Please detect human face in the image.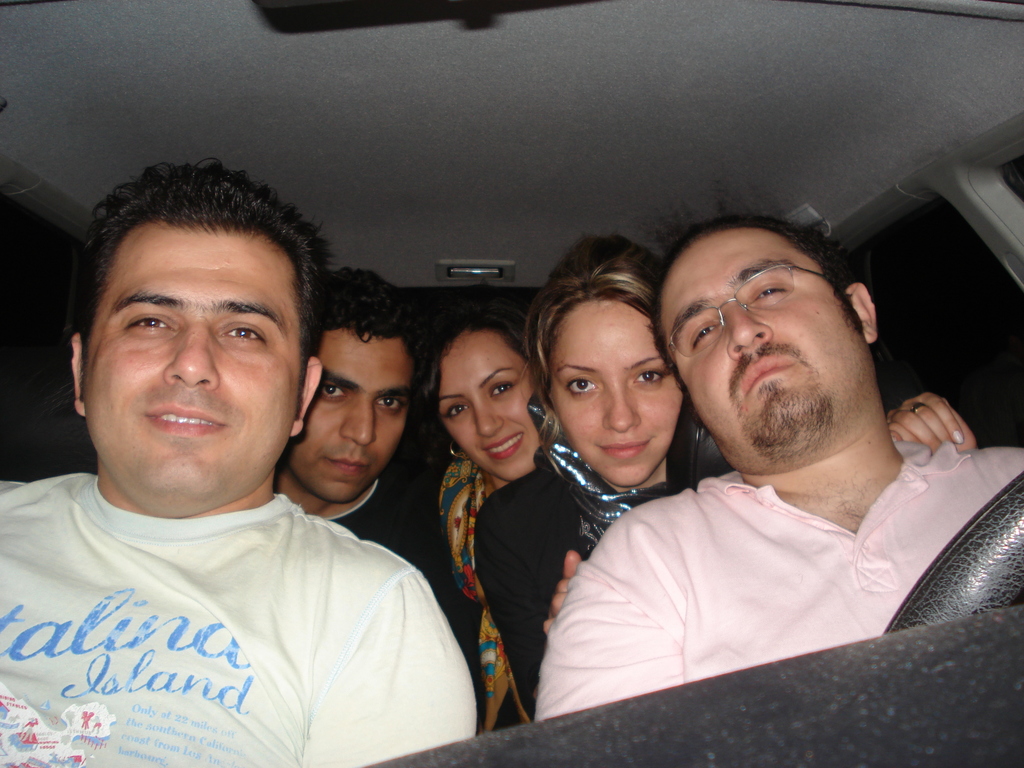
[left=432, top=340, right=529, bottom=481].
